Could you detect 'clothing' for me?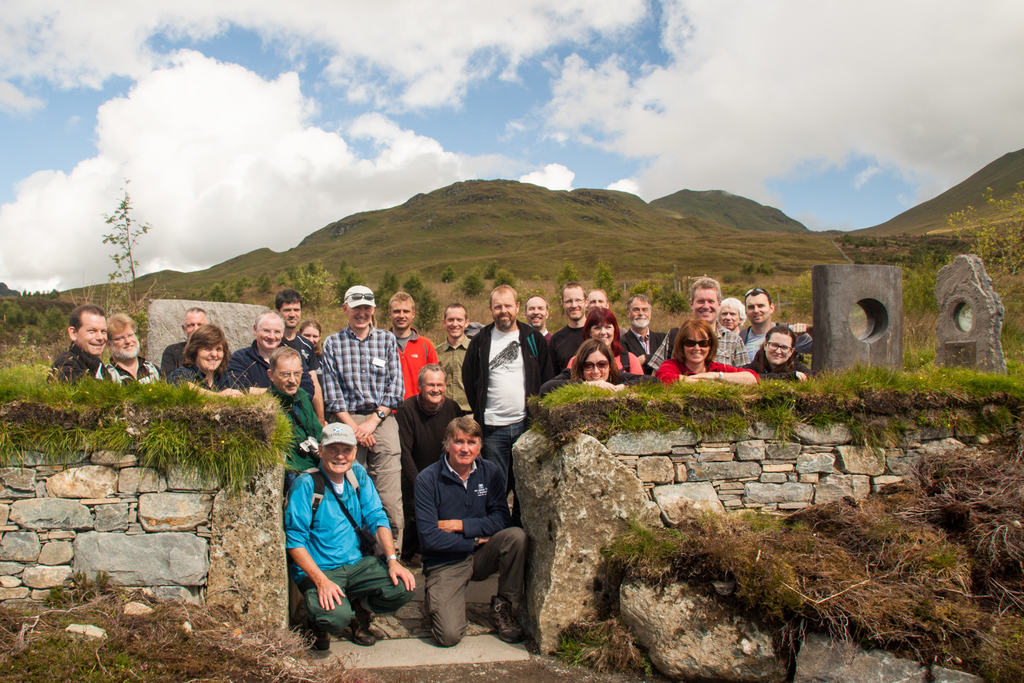
Detection result: [left=258, top=385, right=338, bottom=498].
